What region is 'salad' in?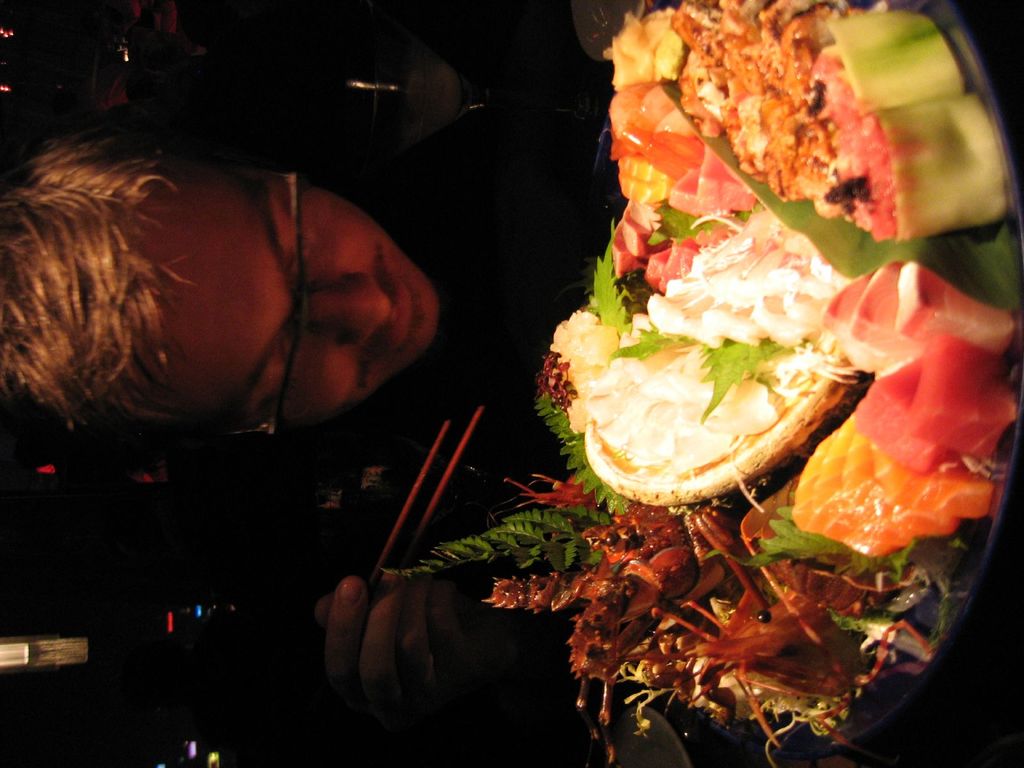
rect(601, 0, 1016, 246).
